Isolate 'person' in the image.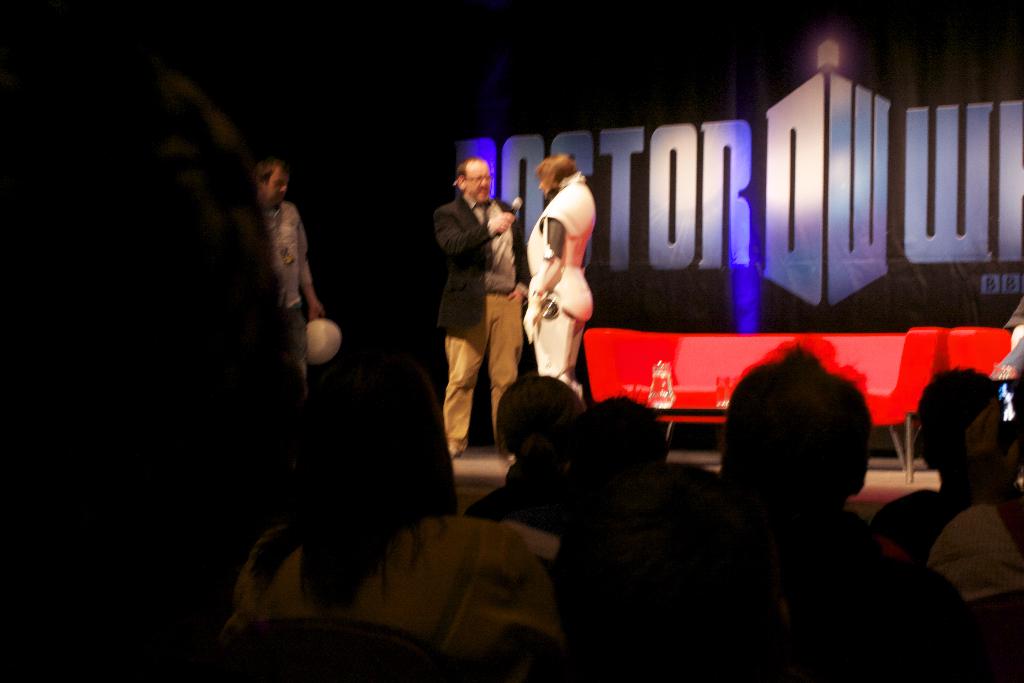
Isolated region: <region>525, 150, 599, 405</region>.
